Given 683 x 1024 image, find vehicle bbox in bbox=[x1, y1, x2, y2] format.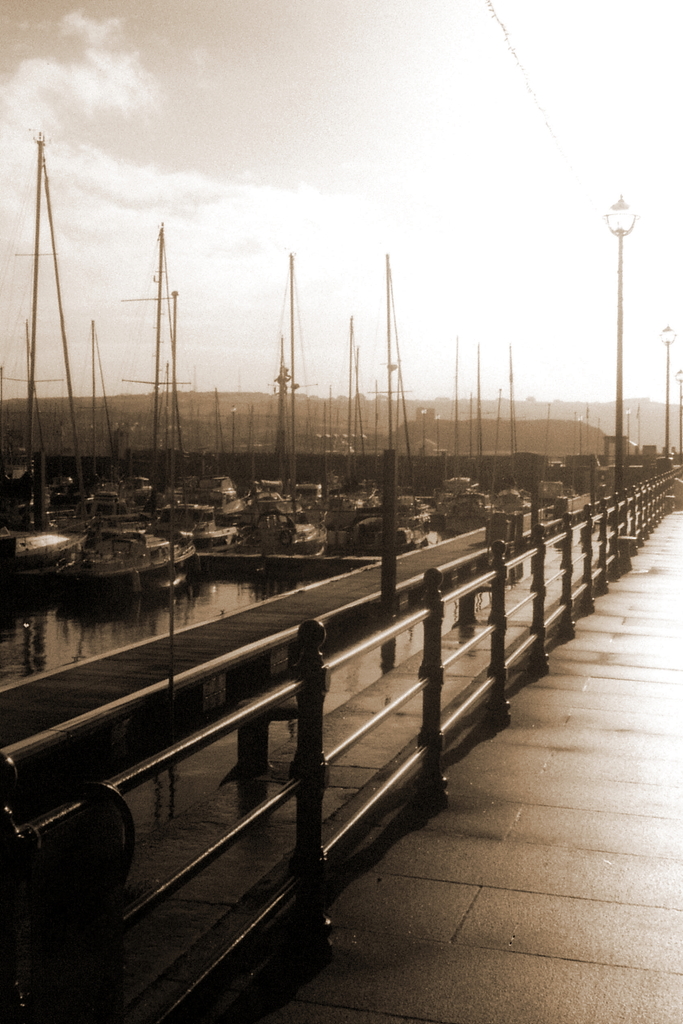
bbox=[0, 314, 62, 526].
